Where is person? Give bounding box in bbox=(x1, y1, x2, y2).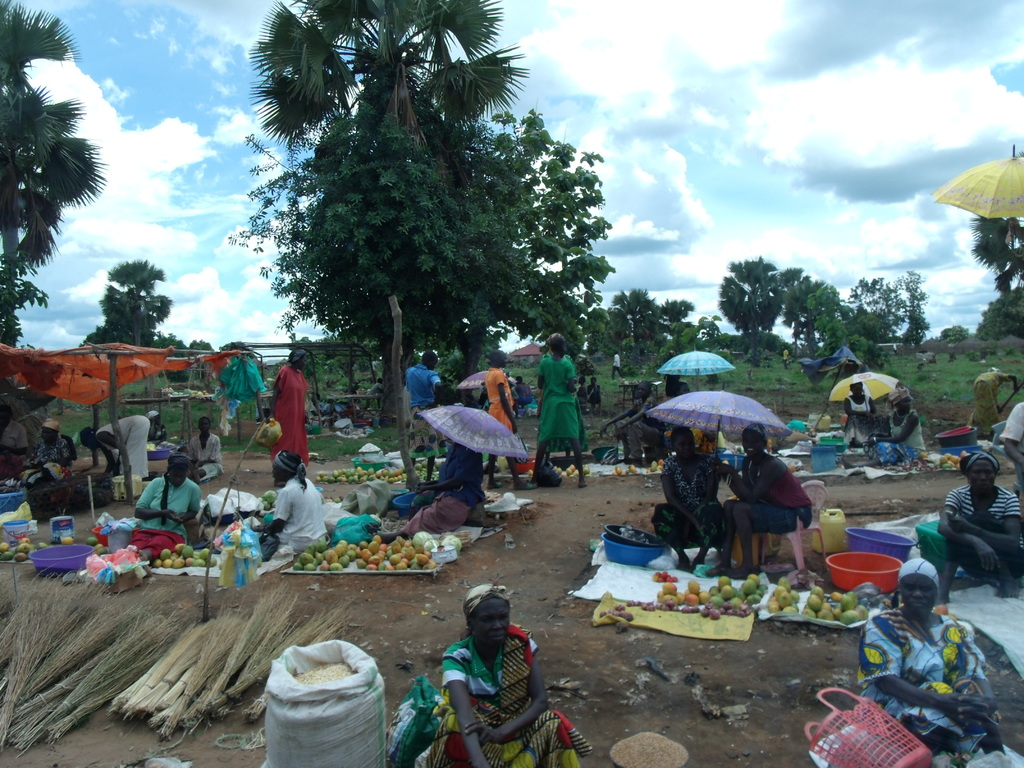
bbox=(863, 381, 931, 472).
